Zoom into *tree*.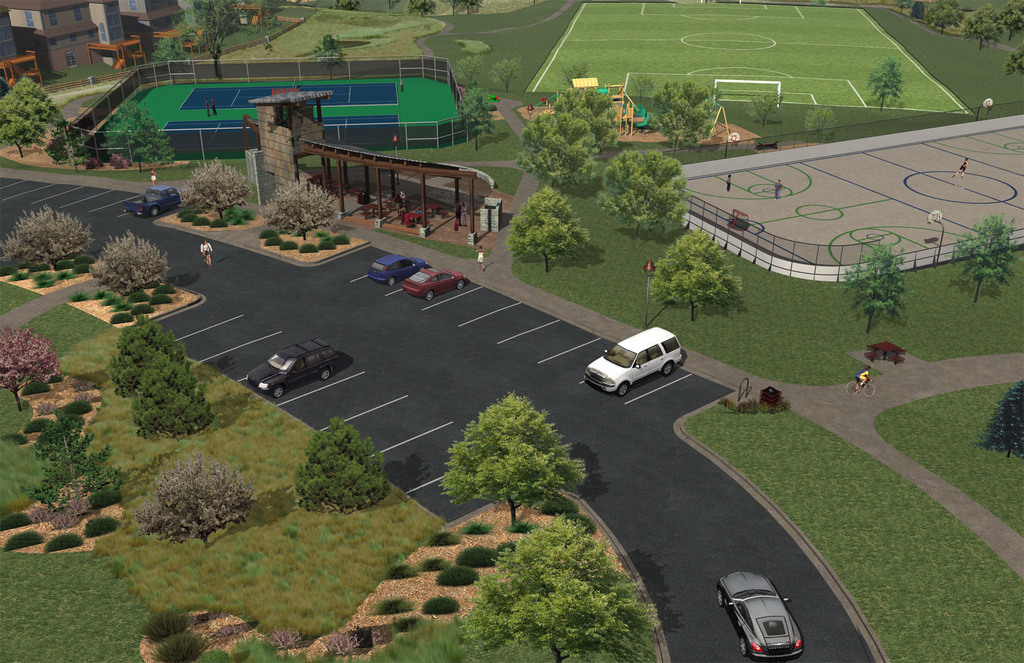
Zoom target: box=[639, 83, 712, 150].
